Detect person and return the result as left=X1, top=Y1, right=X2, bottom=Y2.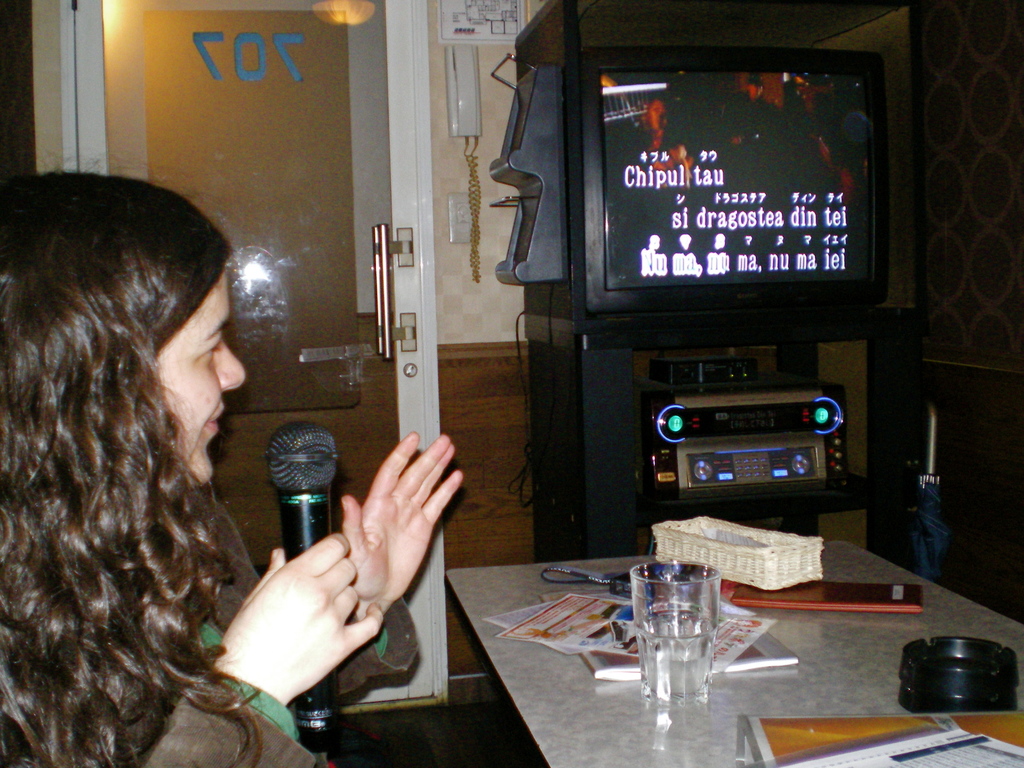
left=83, top=102, right=481, bottom=767.
